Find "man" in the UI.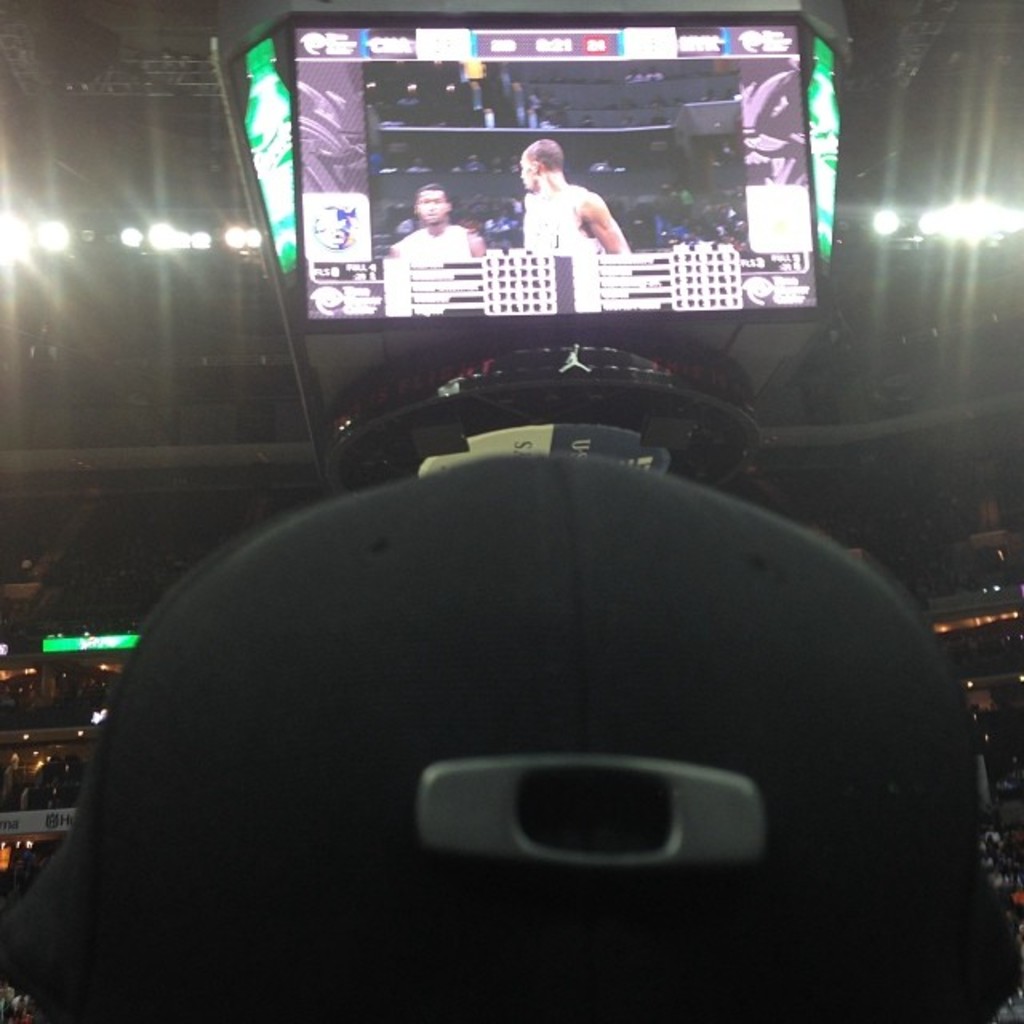
UI element at {"x1": 510, "y1": 118, "x2": 635, "y2": 269}.
